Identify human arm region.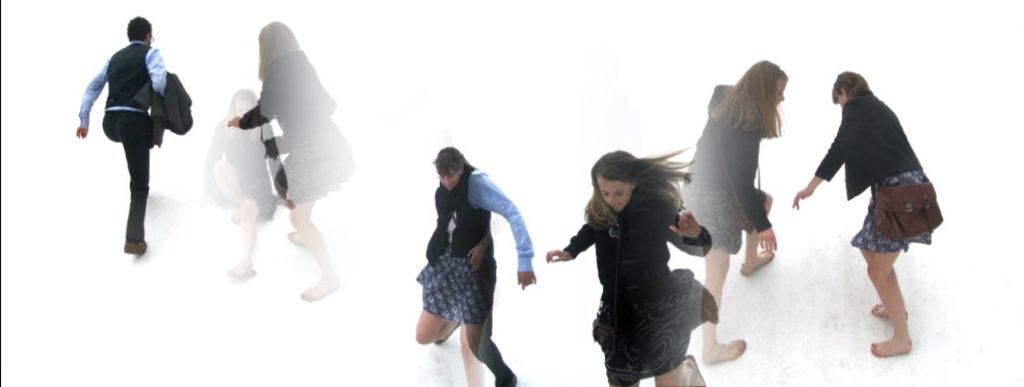
Region: 72,57,109,139.
